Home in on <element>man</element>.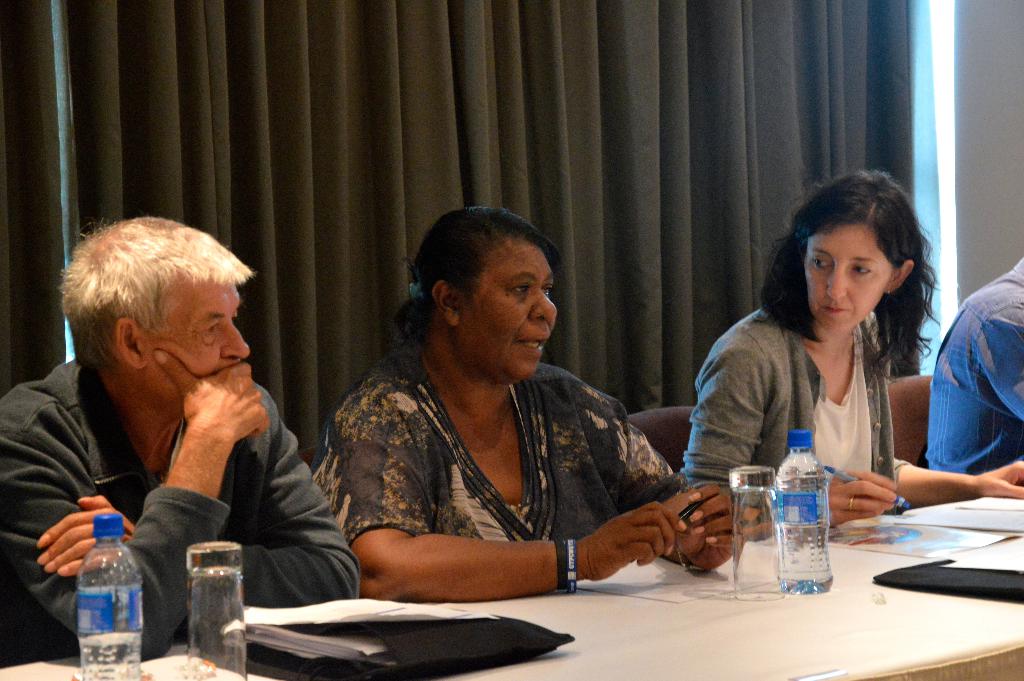
Homed in at 10/215/343/634.
